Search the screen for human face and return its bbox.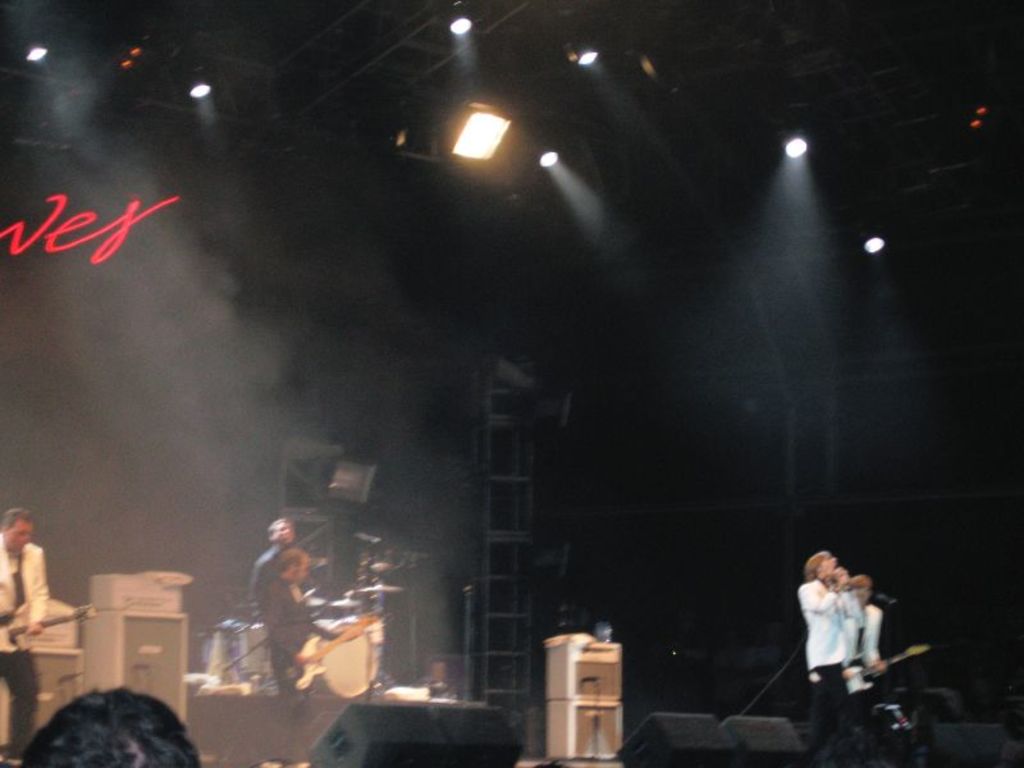
Found: 275,517,287,540.
